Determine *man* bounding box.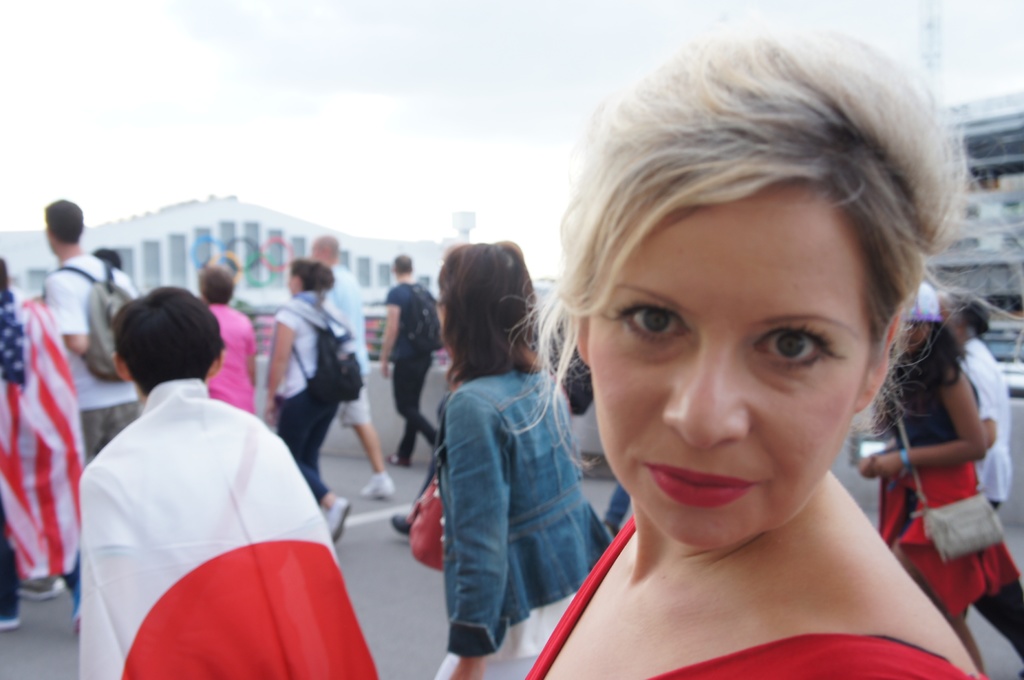
Determined: x1=79, y1=286, x2=380, y2=679.
